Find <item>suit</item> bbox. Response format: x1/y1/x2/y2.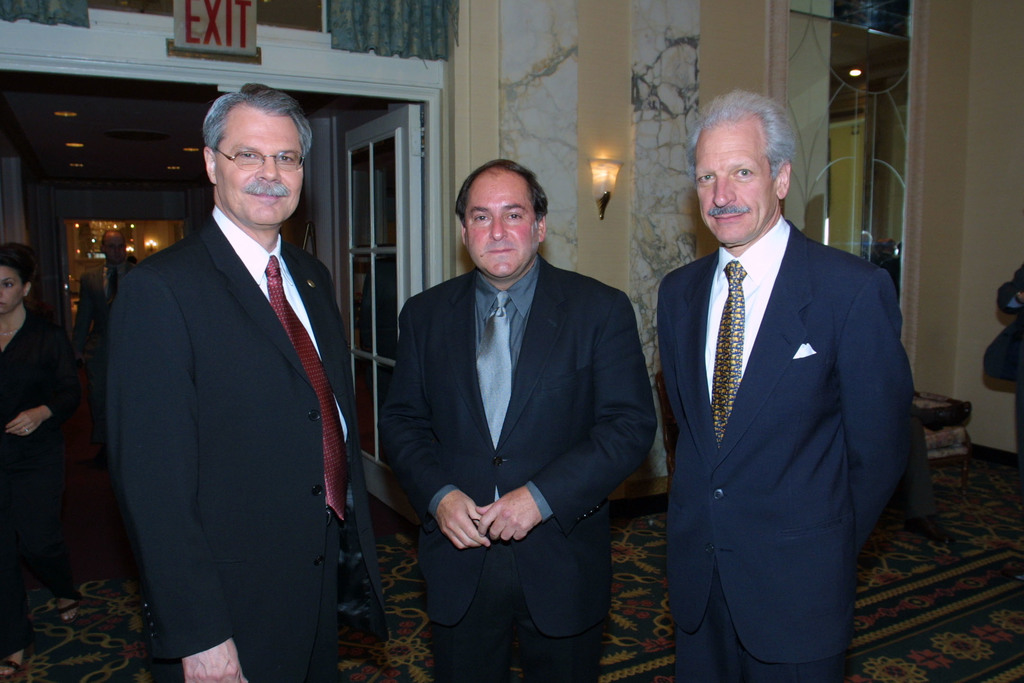
652/97/918/675.
